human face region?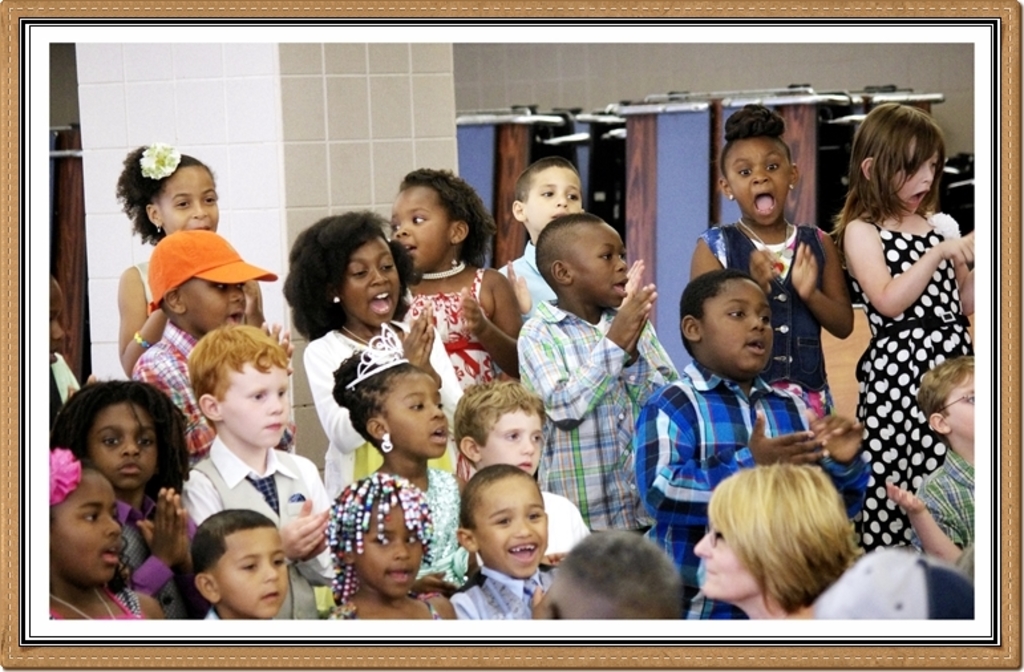
x1=571 y1=228 x2=631 y2=309
